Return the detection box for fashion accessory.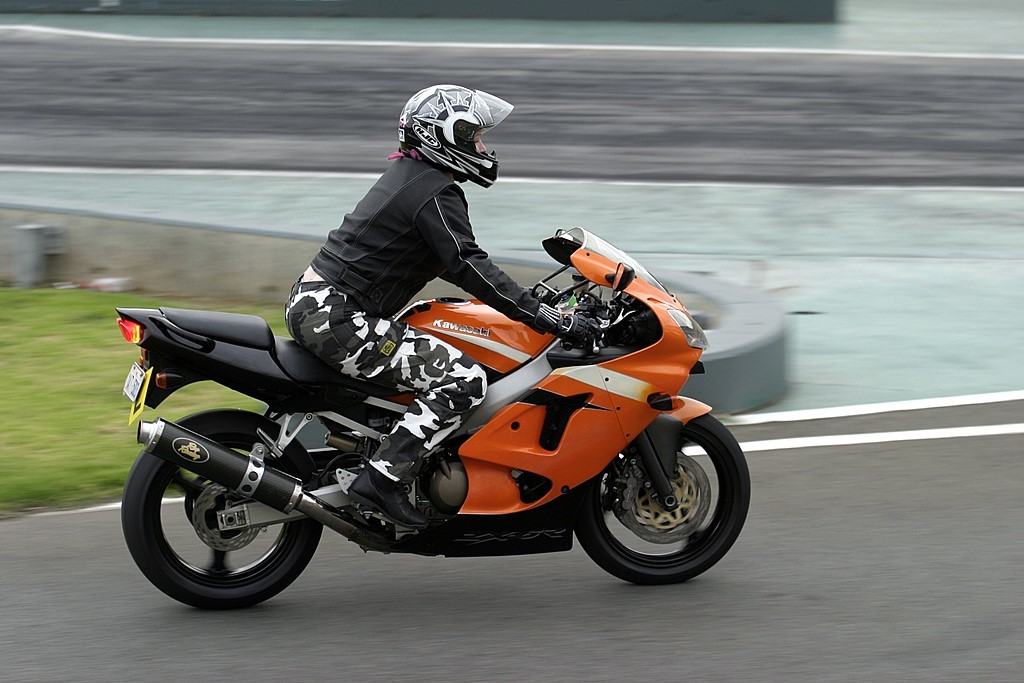
Rect(350, 467, 431, 533).
